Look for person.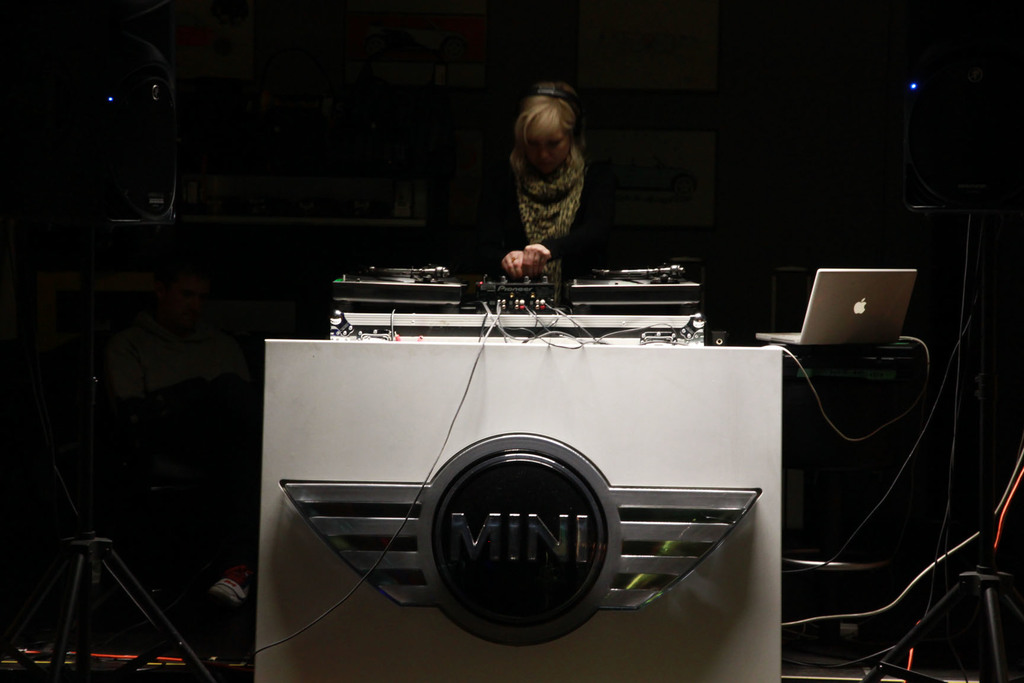
Found: crop(473, 81, 620, 307).
